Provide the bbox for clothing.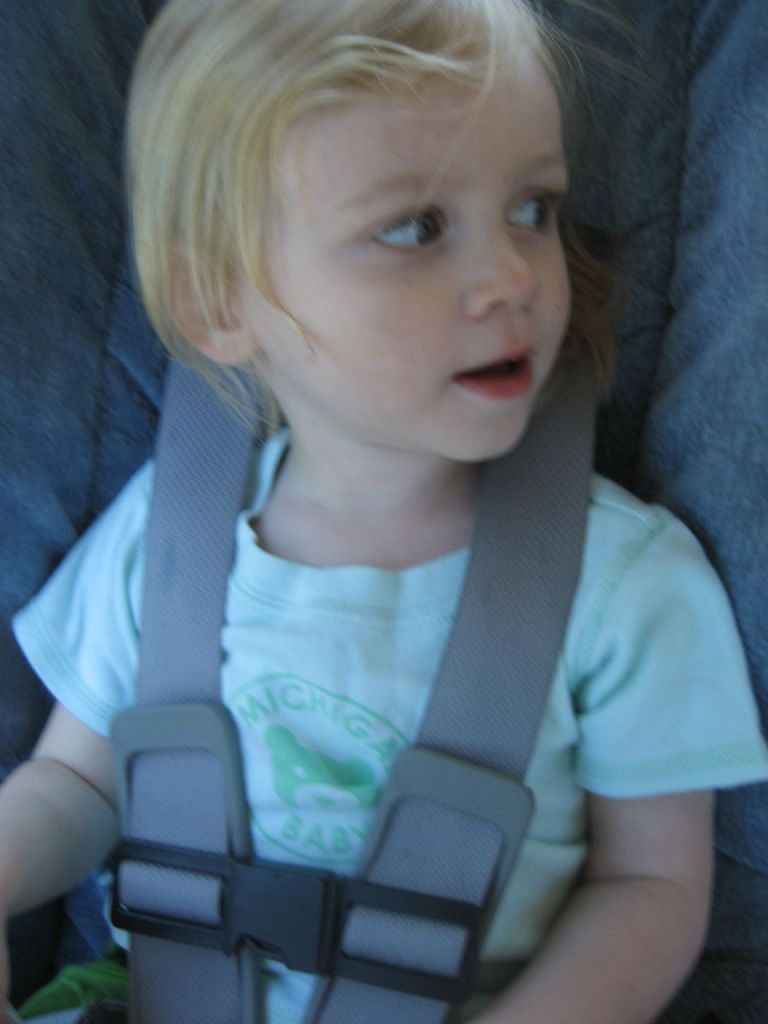
box=[36, 223, 733, 1012].
